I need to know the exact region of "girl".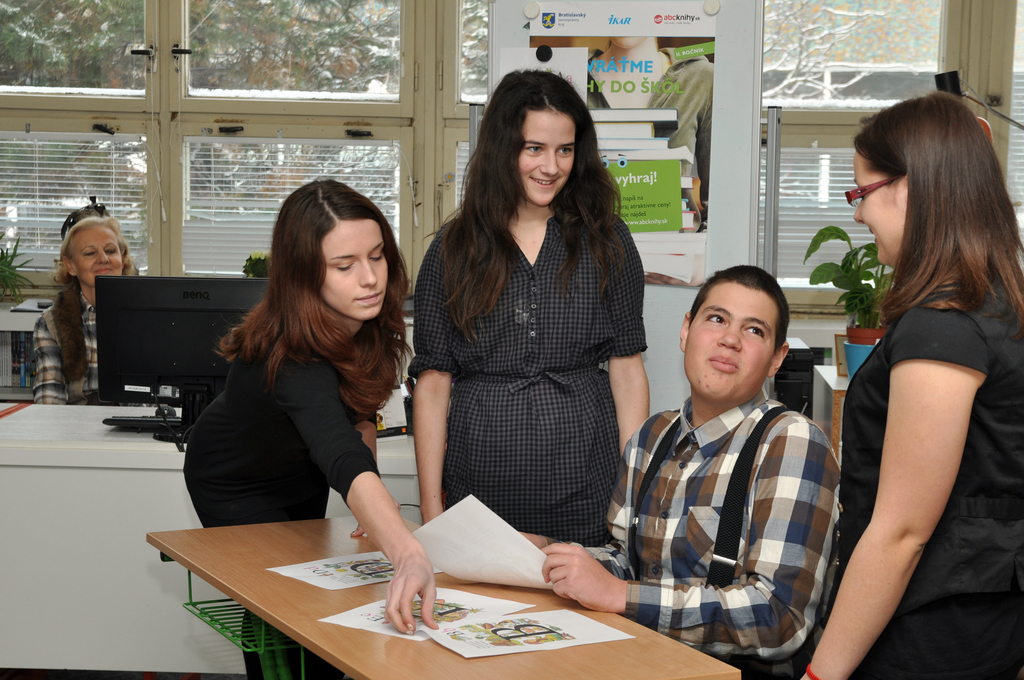
Region: 410, 70, 651, 540.
